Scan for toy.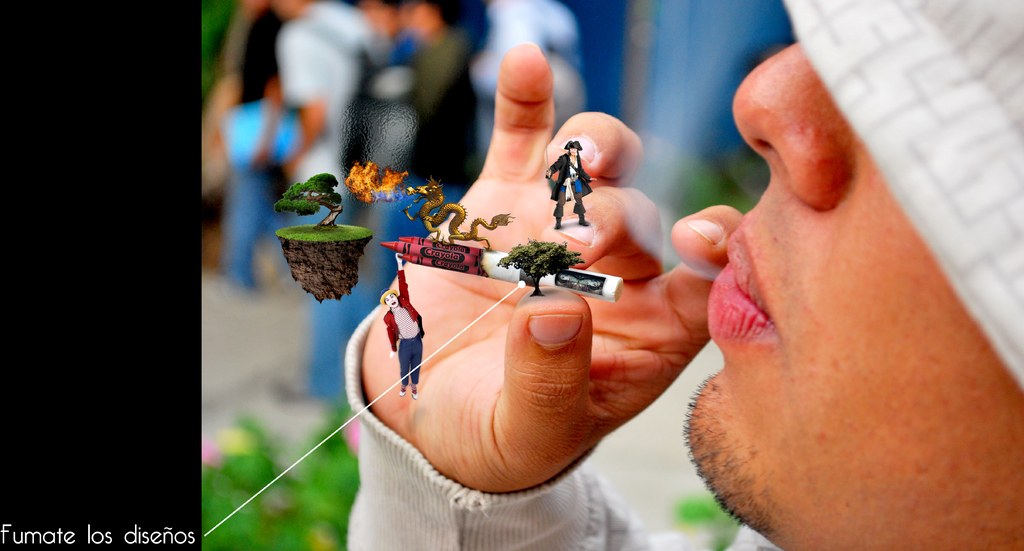
Scan result: region(536, 142, 592, 223).
